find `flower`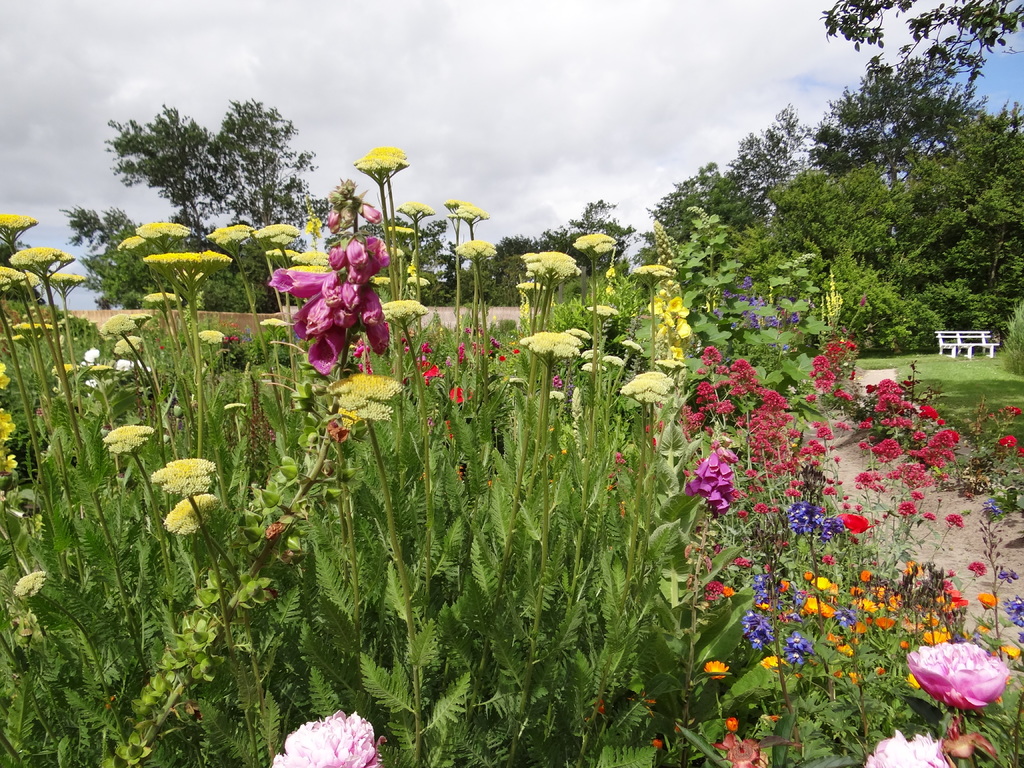
449:387:465:408
